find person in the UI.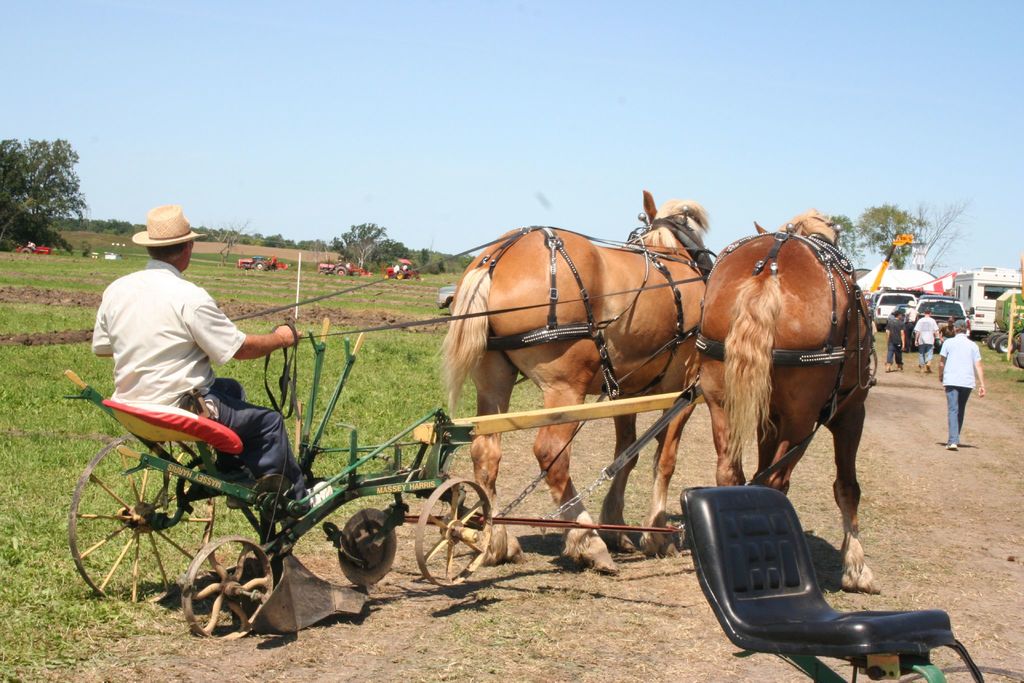
UI element at x1=940, y1=315, x2=952, y2=342.
